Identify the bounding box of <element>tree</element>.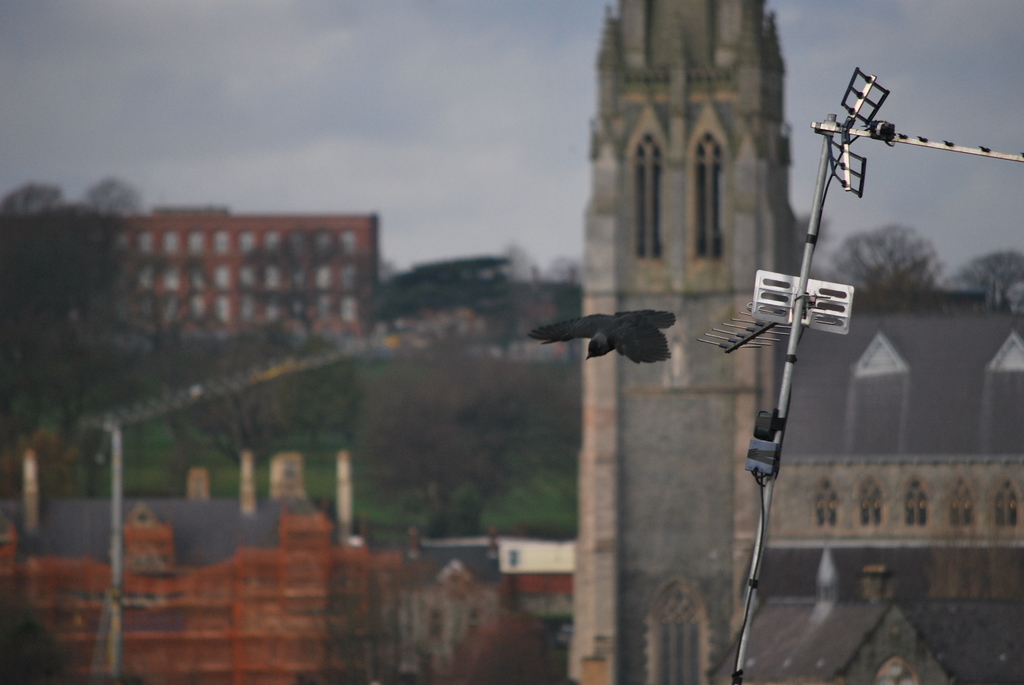
(x1=499, y1=244, x2=541, y2=356).
